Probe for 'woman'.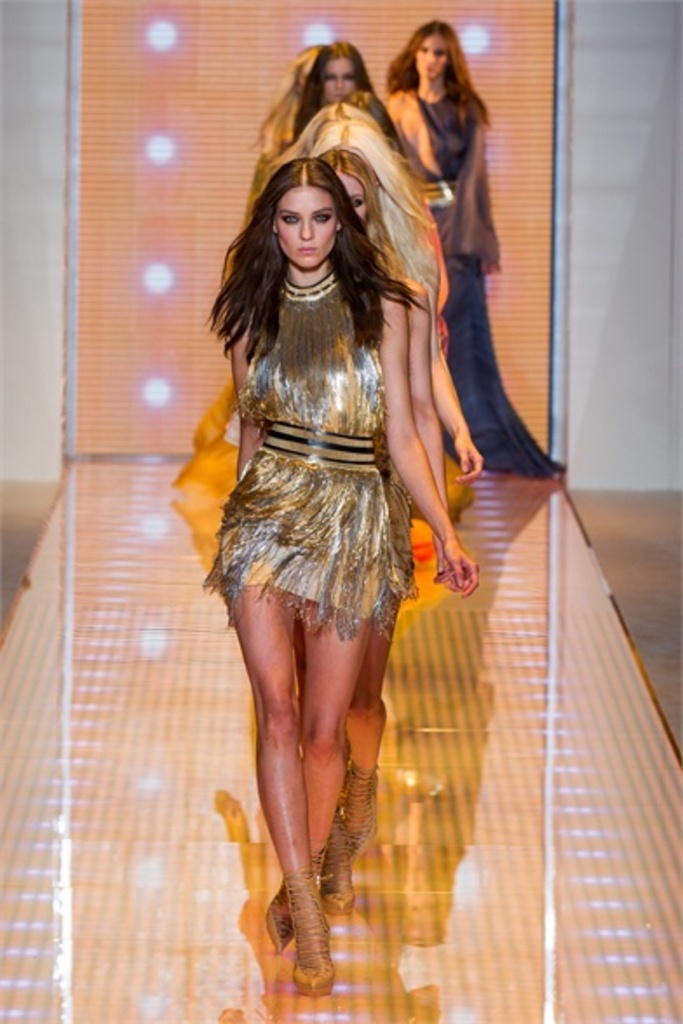
Probe result: {"left": 174, "top": 150, "right": 448, "bottom": 918}.
